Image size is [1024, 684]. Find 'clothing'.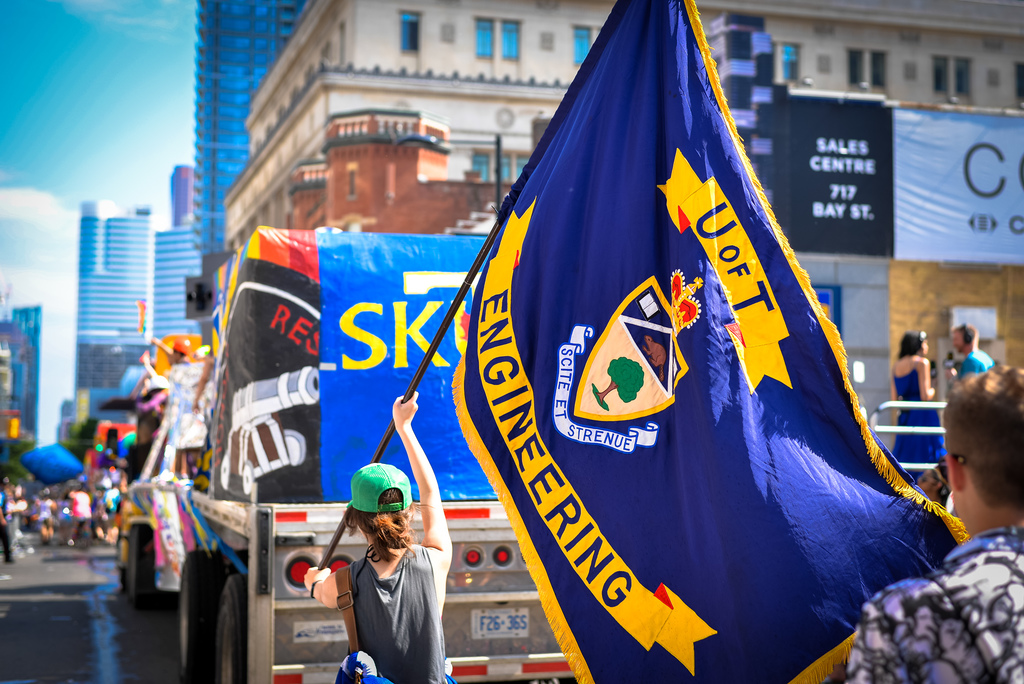
left=336, top=533, right=449, bottom=683.
